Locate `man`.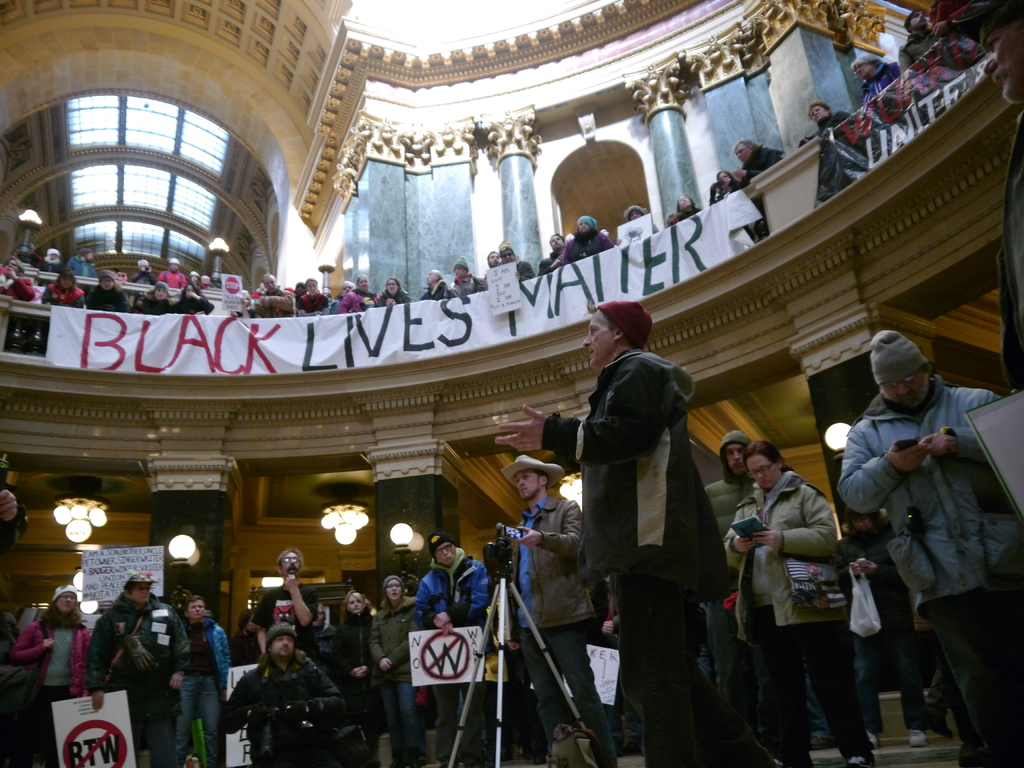
Bounding box: 897:10:942:73.
